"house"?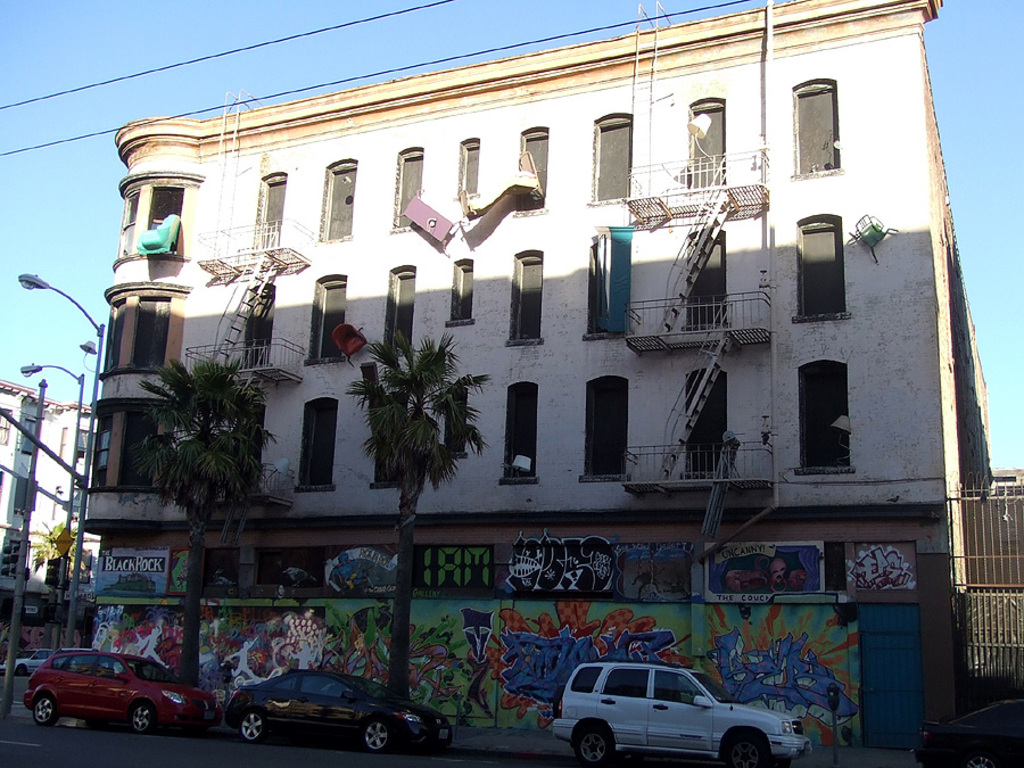
(x1=72, y1=0, x2=989, y2=746)
